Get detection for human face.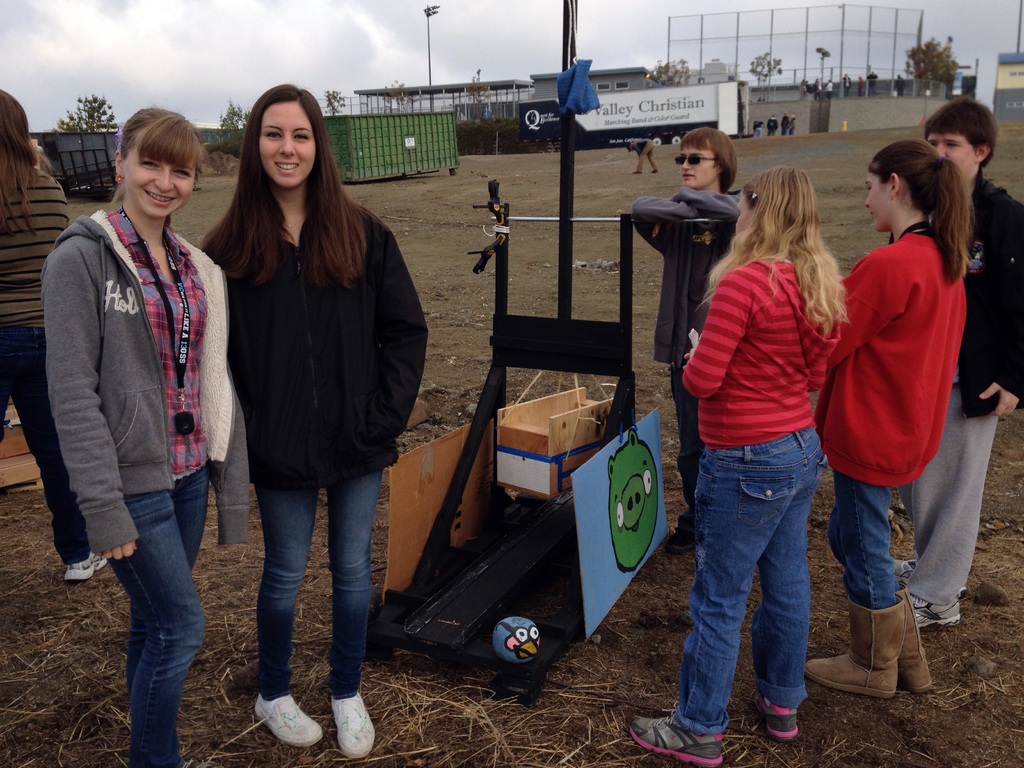
Detection: Rect(863, 172, 897, 226).
